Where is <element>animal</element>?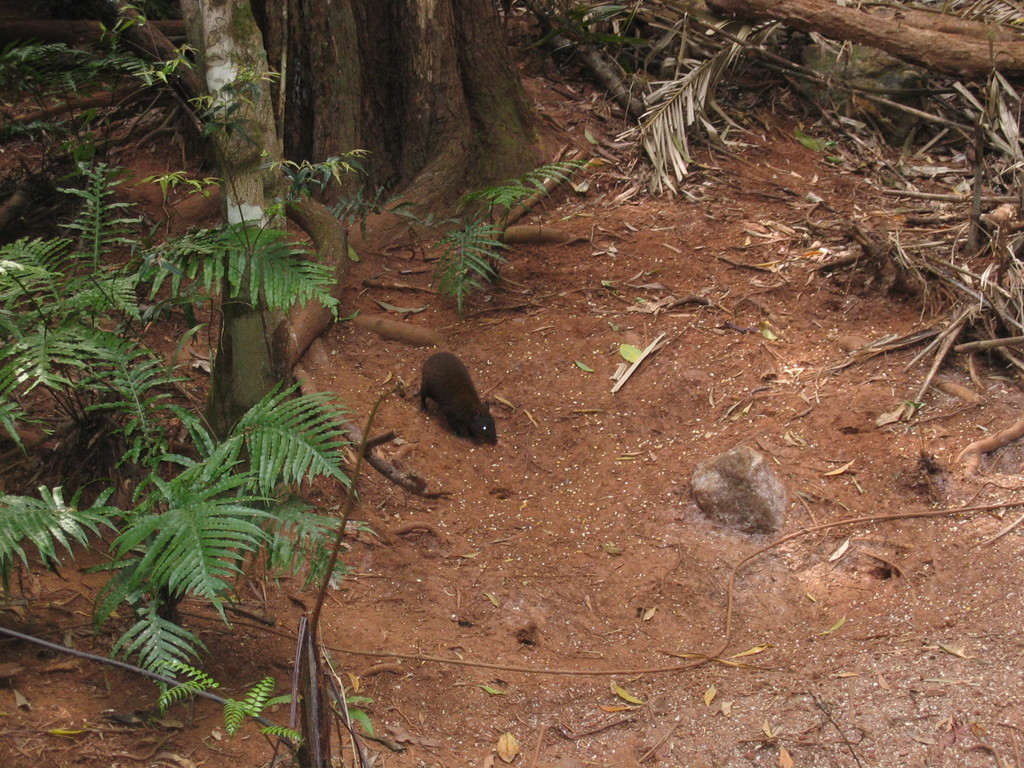
(x1=410, y1=346, x2=504, y2=450).
